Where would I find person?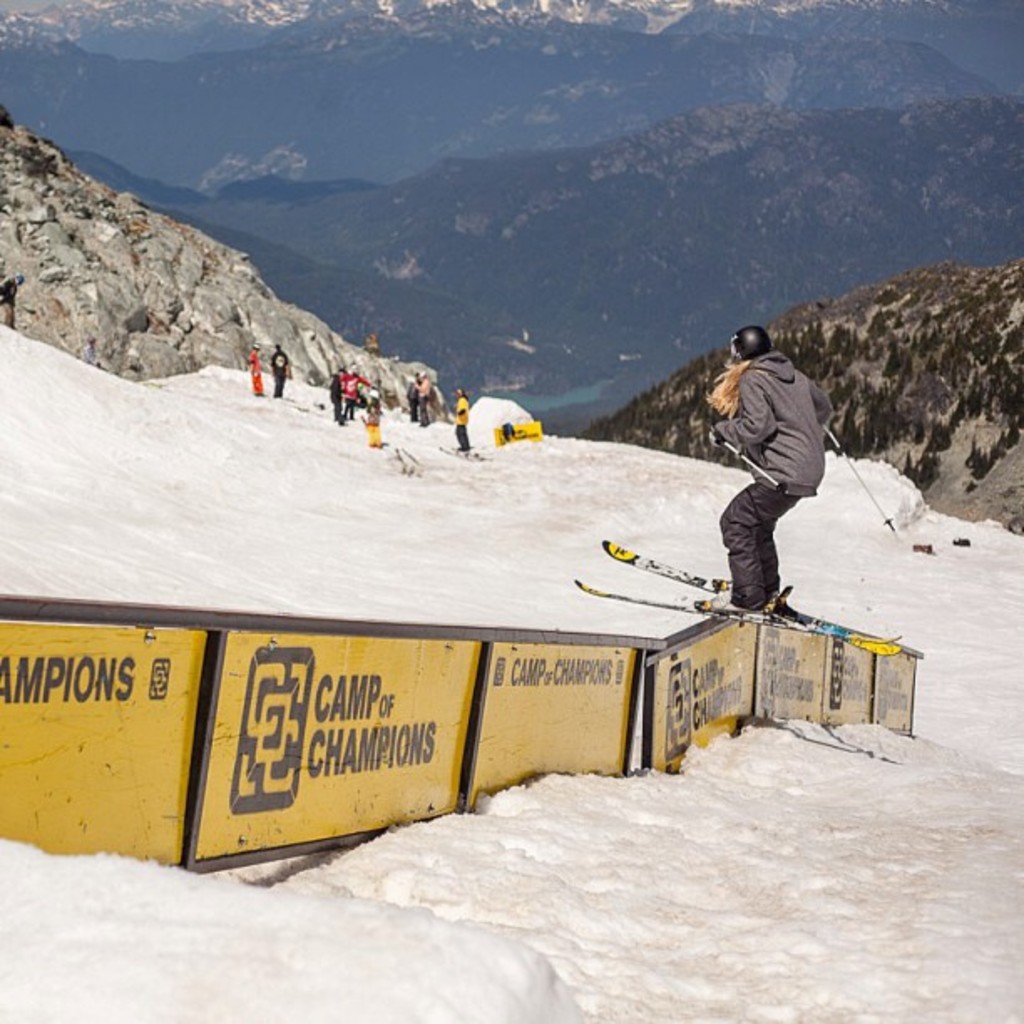
At [x1=447, y1=383, x2=470, y2=445].
